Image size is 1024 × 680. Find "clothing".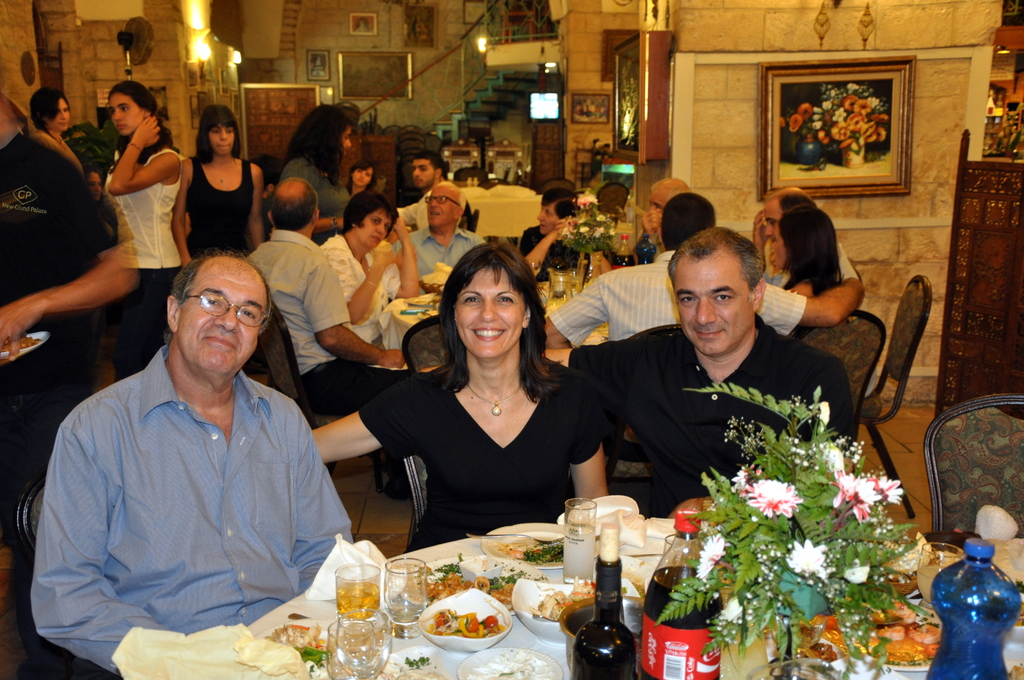
x1=278 y1=152 x2=351 y2=243.
